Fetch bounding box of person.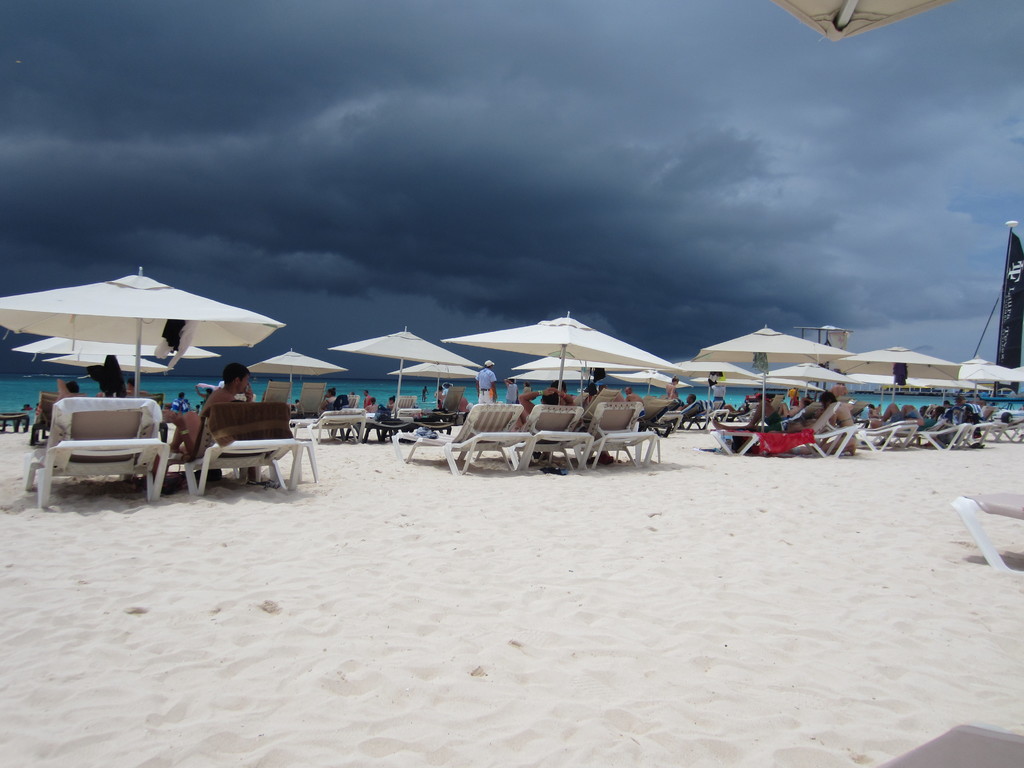
Bbox: {"x1": 115, "y1": 372, "x2": 143, "y2": 394}.
